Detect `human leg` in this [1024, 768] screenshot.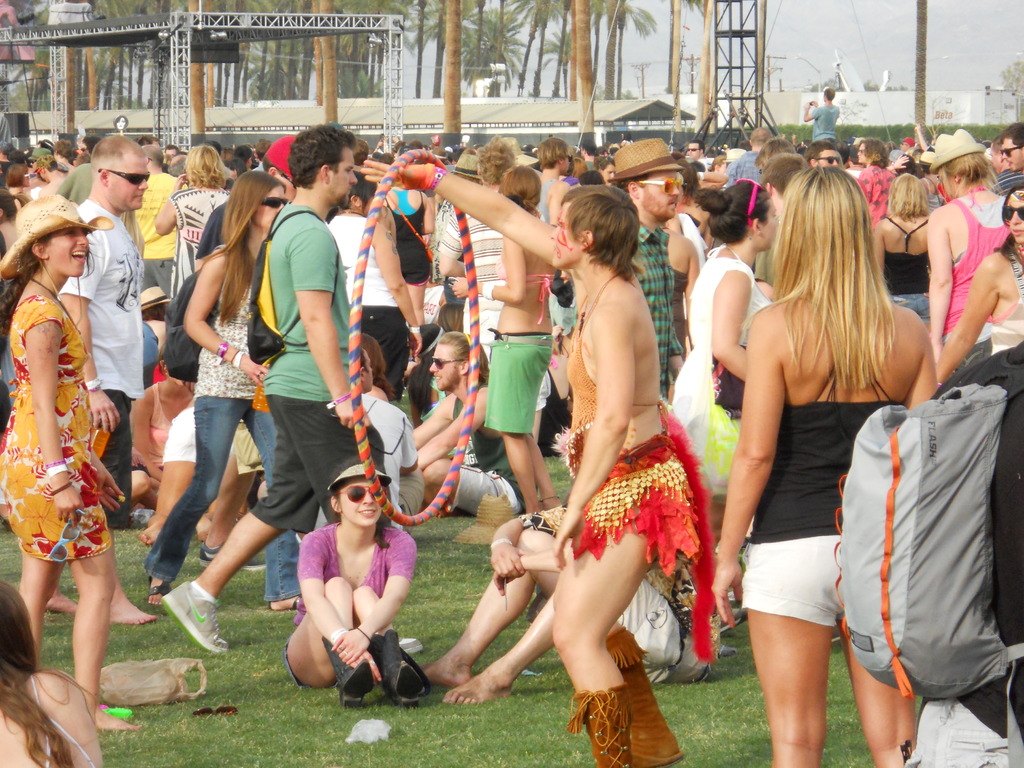
Detection: {"x1": 17, "y1": 540, "x2": 63, "y2": 658}.
